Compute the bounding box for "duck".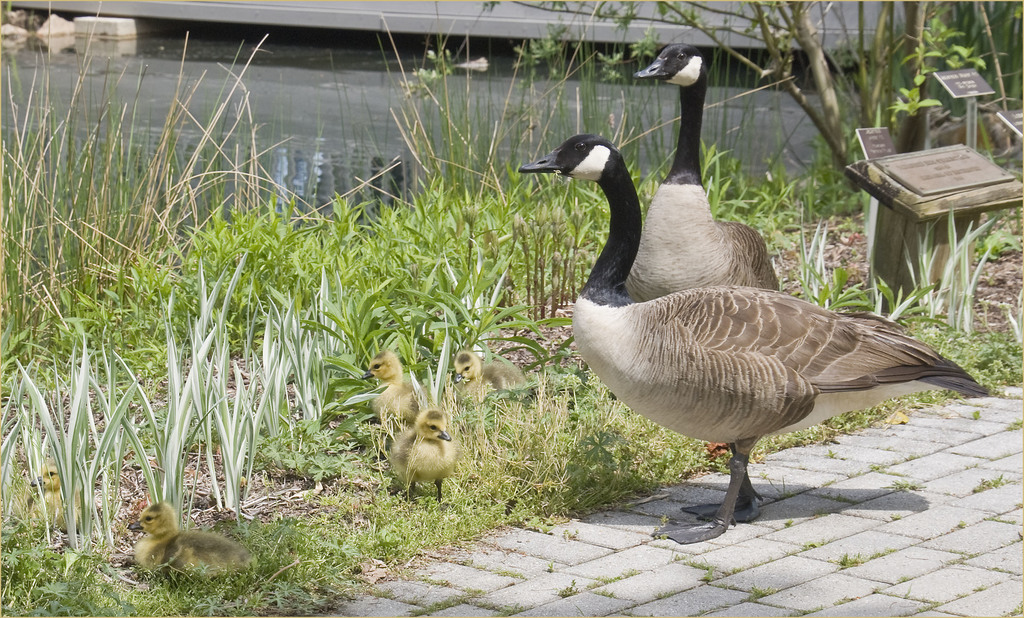
536/164/993/522.
